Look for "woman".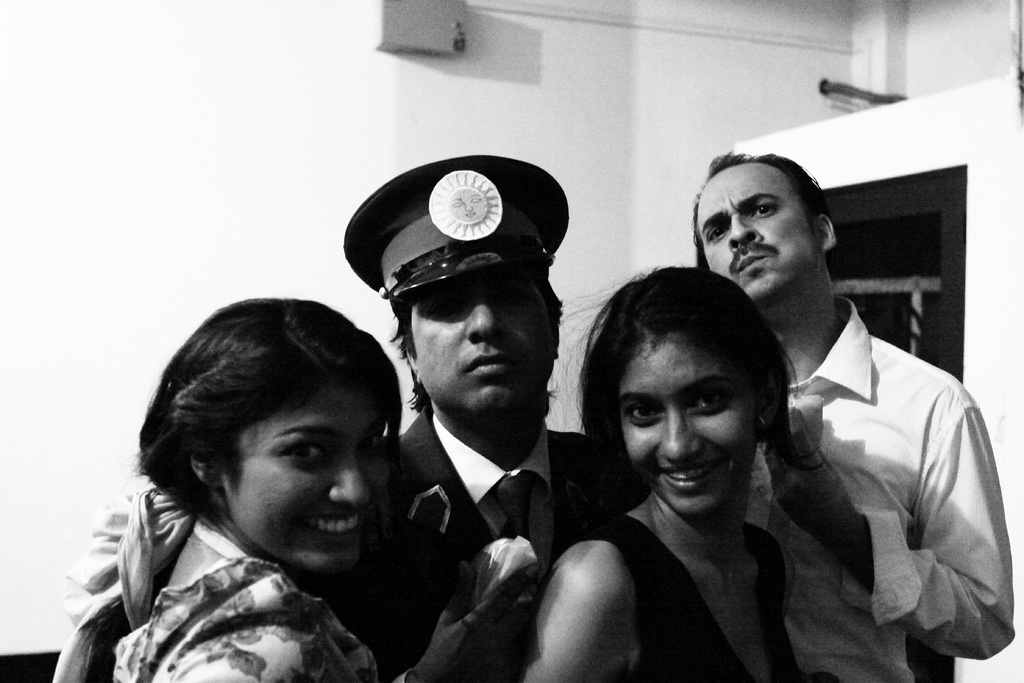
Found: 45:268:460:682.
